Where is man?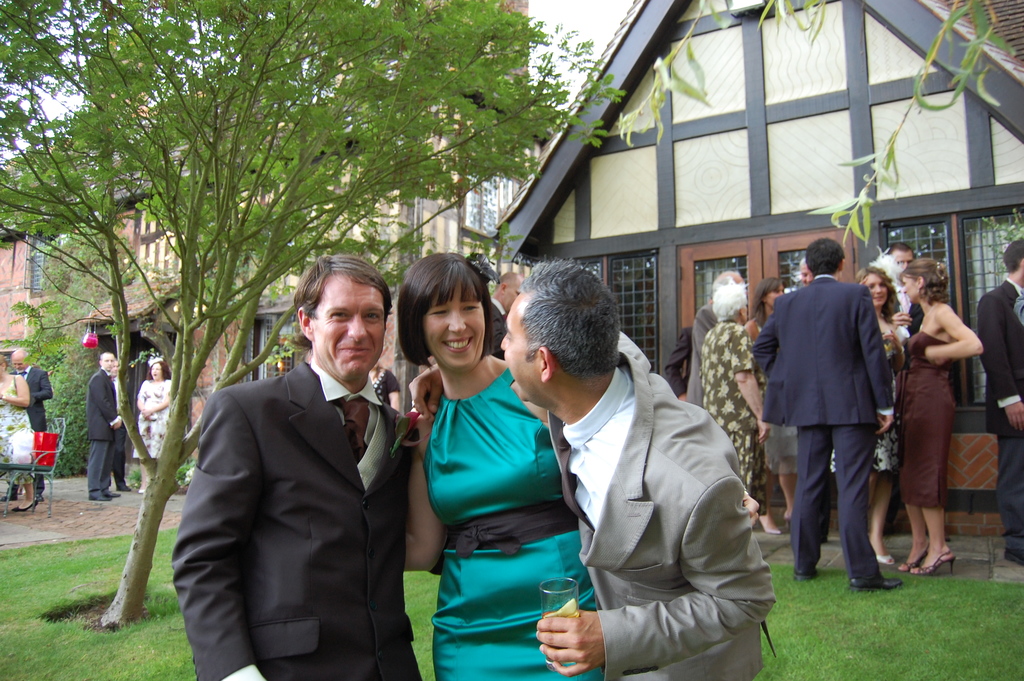
box=[167, 246, 424, 680].
